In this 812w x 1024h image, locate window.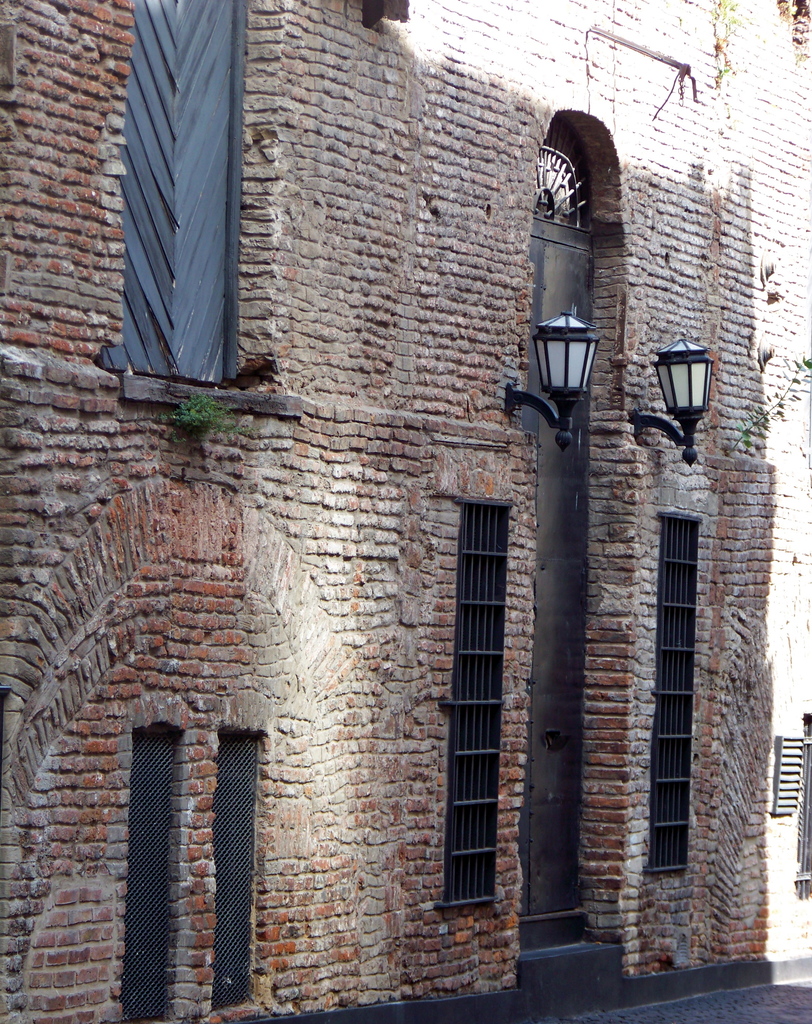
Bounding box: 451 501 505 915.
